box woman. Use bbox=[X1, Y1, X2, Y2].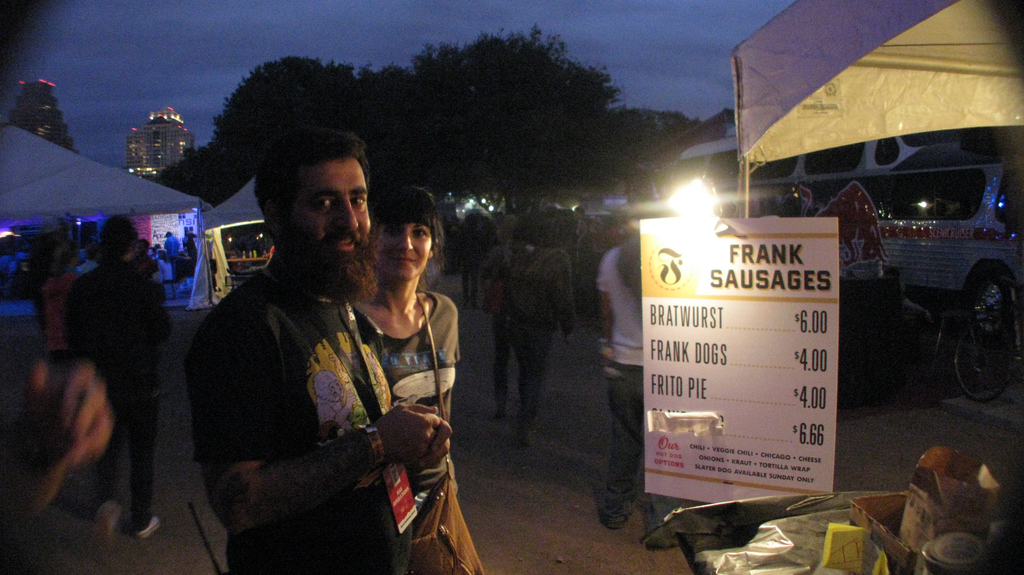
bbox=[349, 183, 483, 574].
